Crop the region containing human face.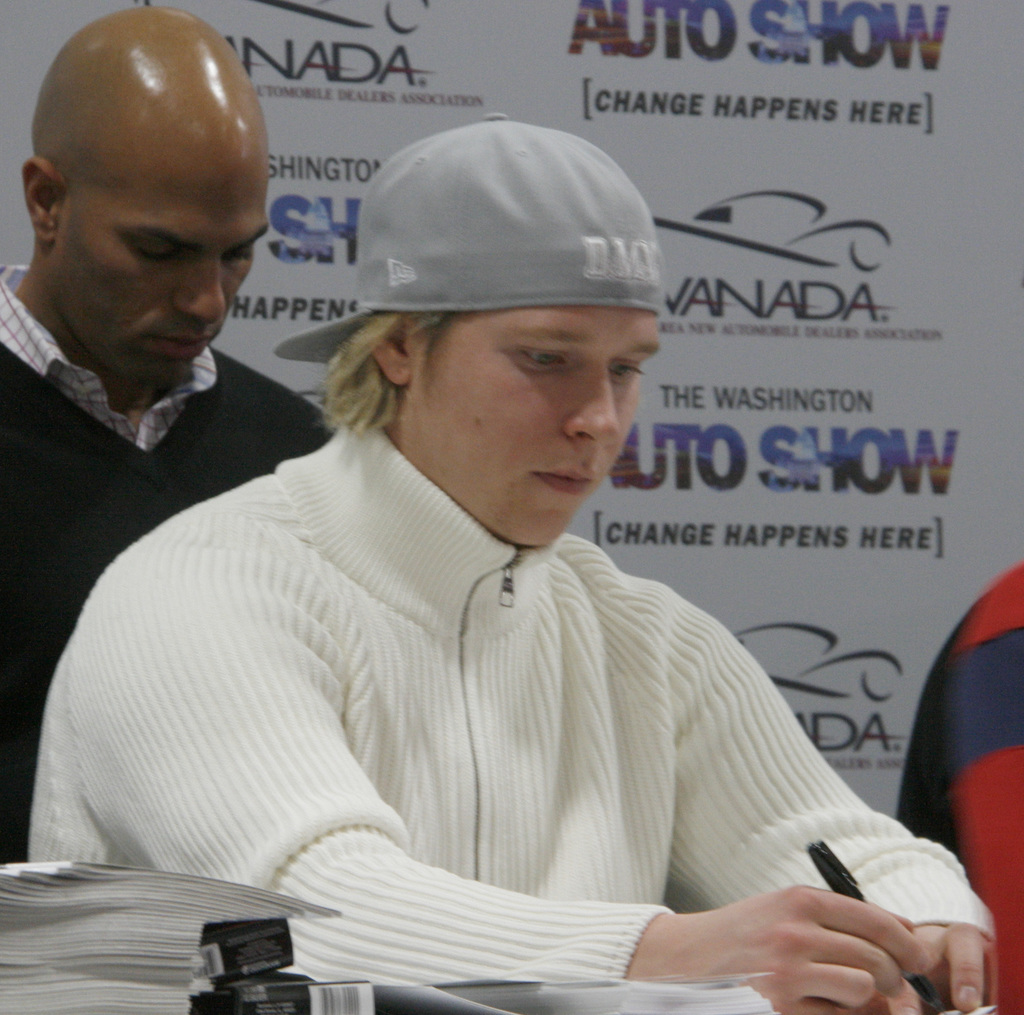
Crop region: crop(51, 140, 269, 389).
